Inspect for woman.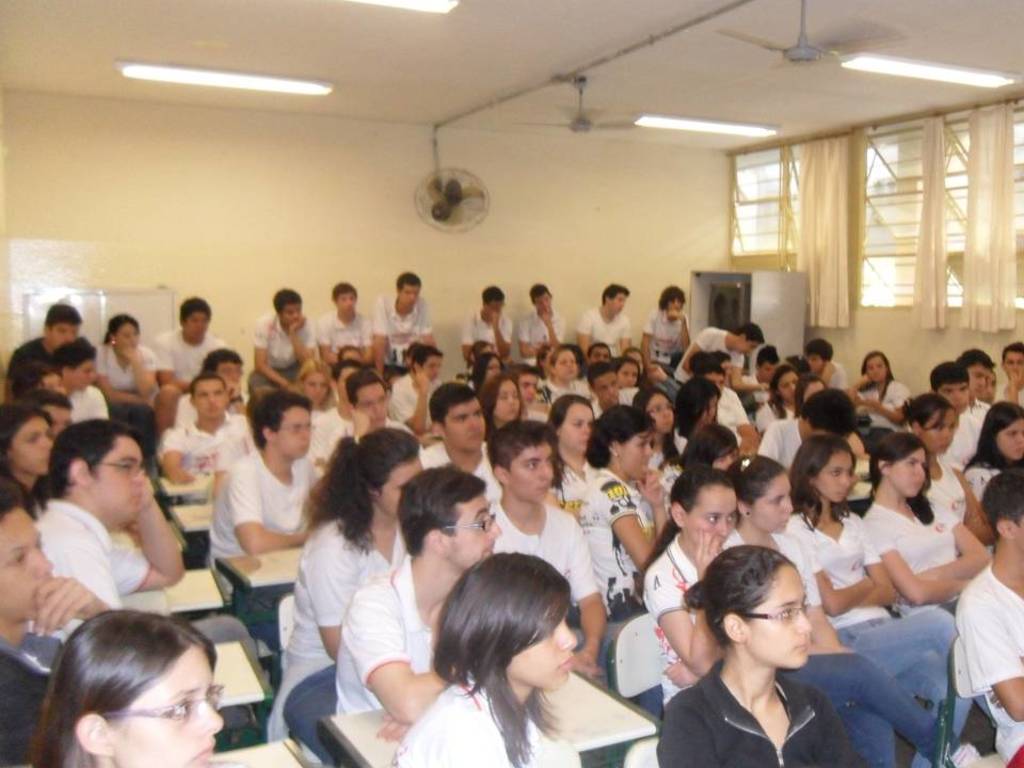
Inspection: box(477, 372, 528, 442).
